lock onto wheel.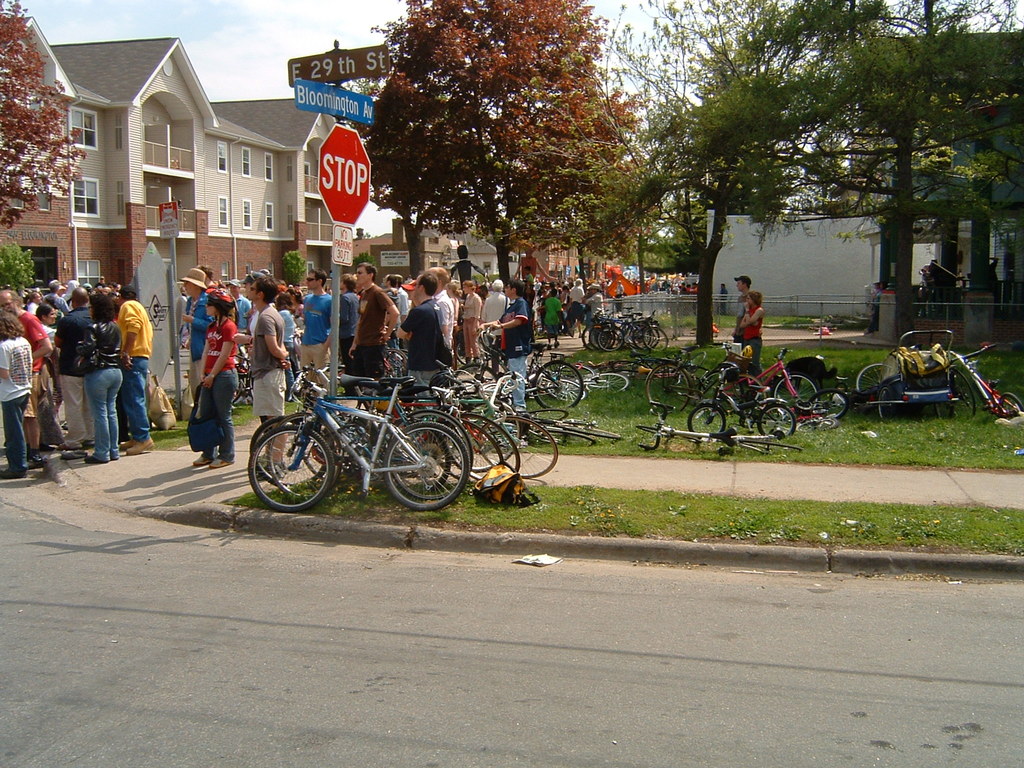
Locked: pyautogui.locateOnScreen(752, 397, 799, 443).
